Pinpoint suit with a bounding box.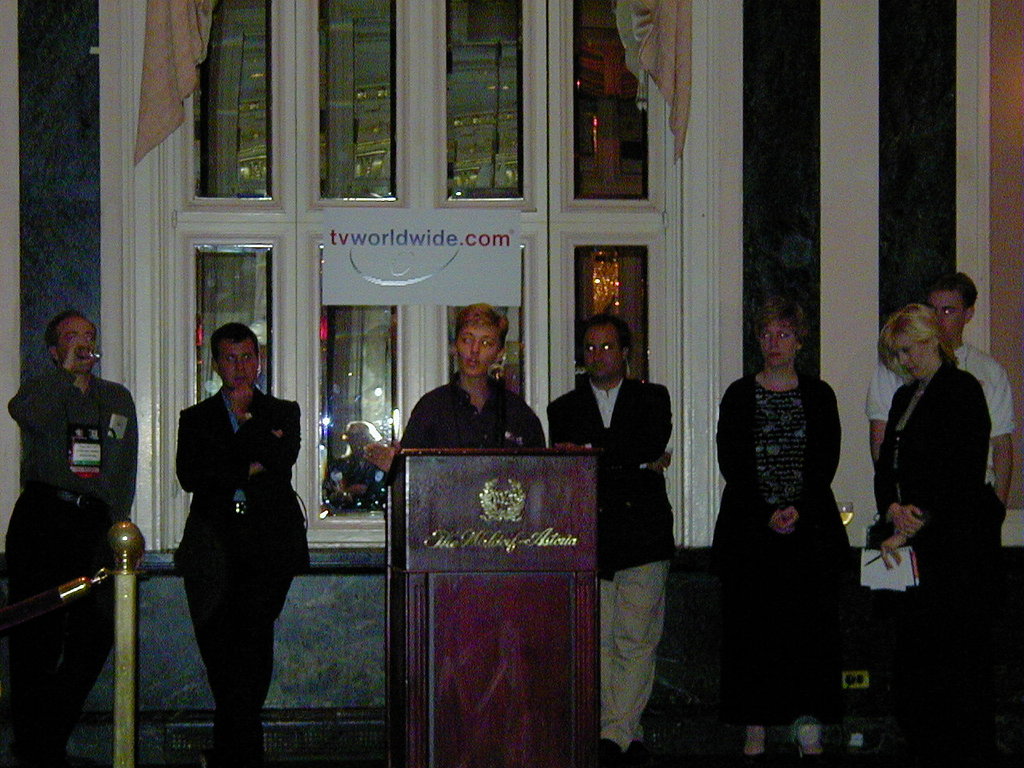
(548, 366, 678, 583).
